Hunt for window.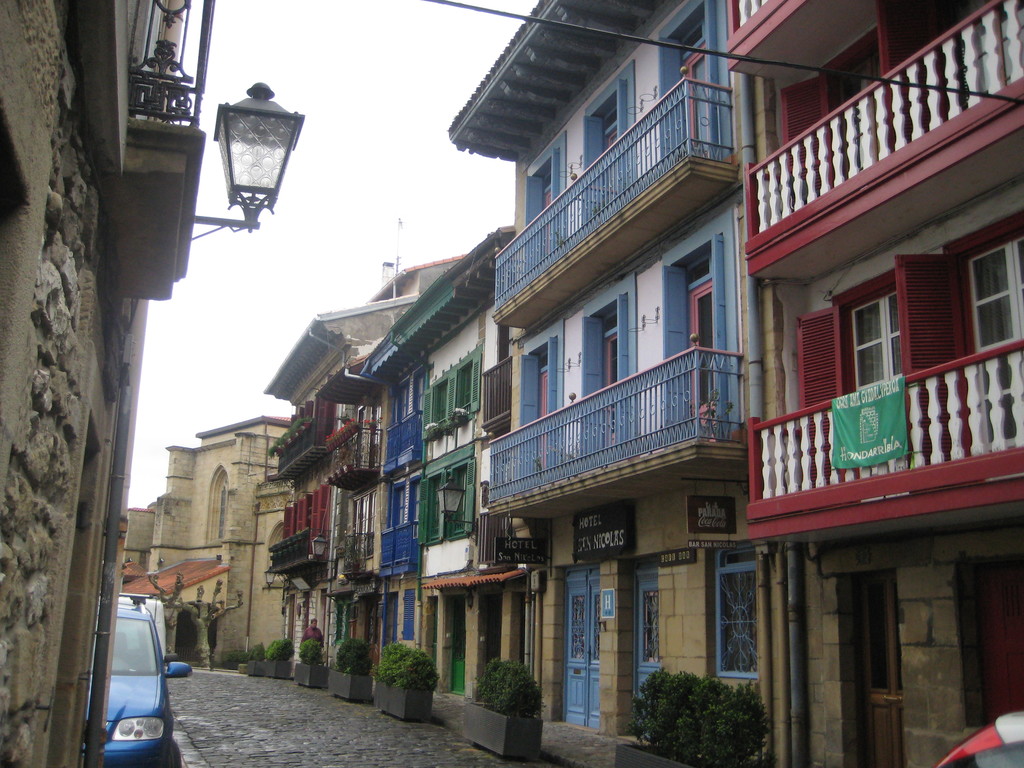
Hunted down at 575,294,630,450.
